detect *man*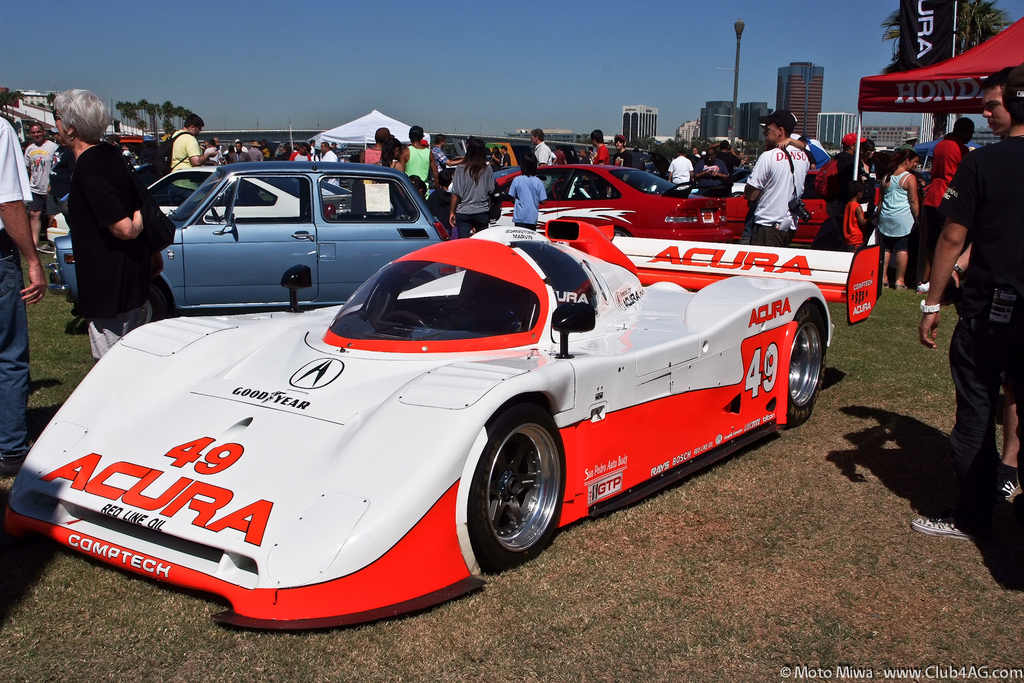
bbox(577, 147, 591, 163)
